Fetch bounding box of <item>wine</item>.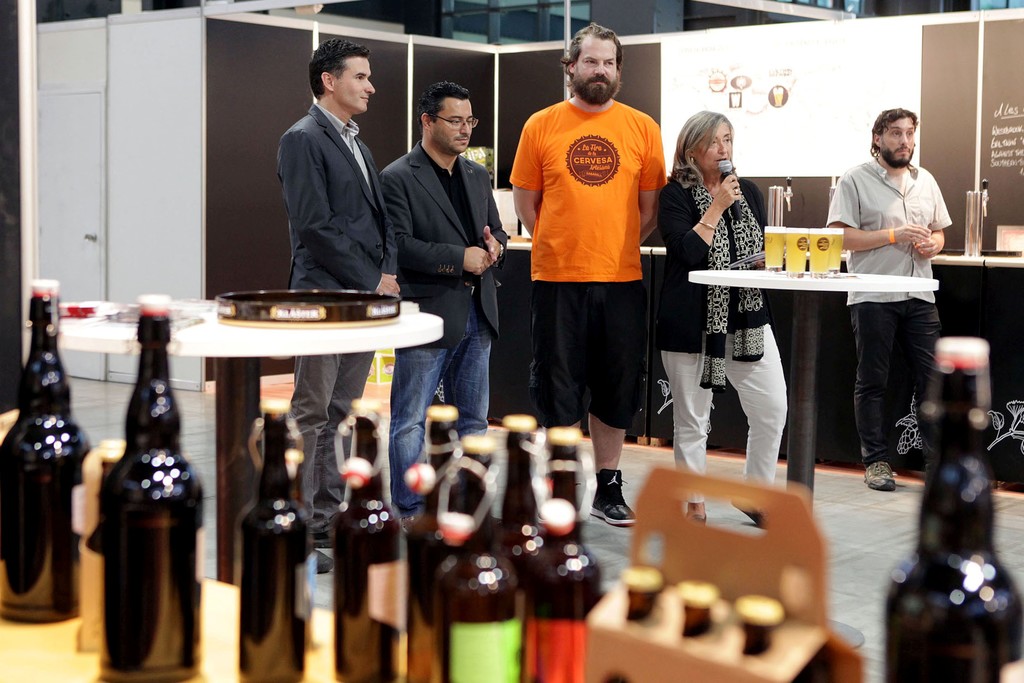
Bbox: <box>871,325,1023,682</box>.
